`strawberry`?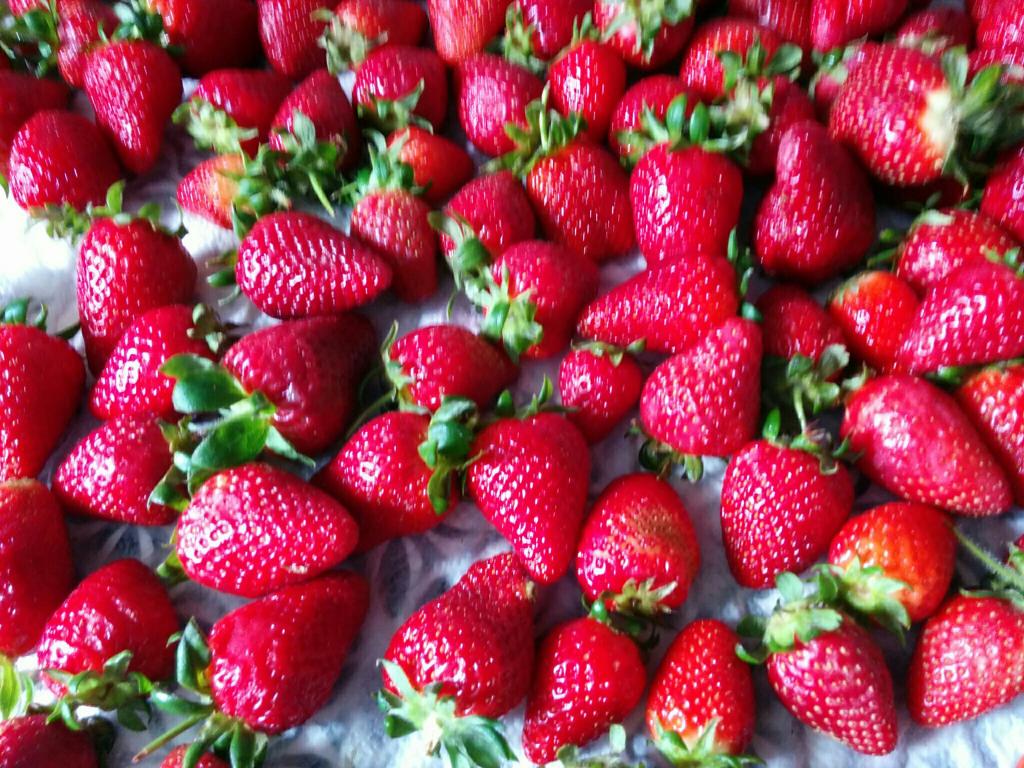
745,121,874,285
